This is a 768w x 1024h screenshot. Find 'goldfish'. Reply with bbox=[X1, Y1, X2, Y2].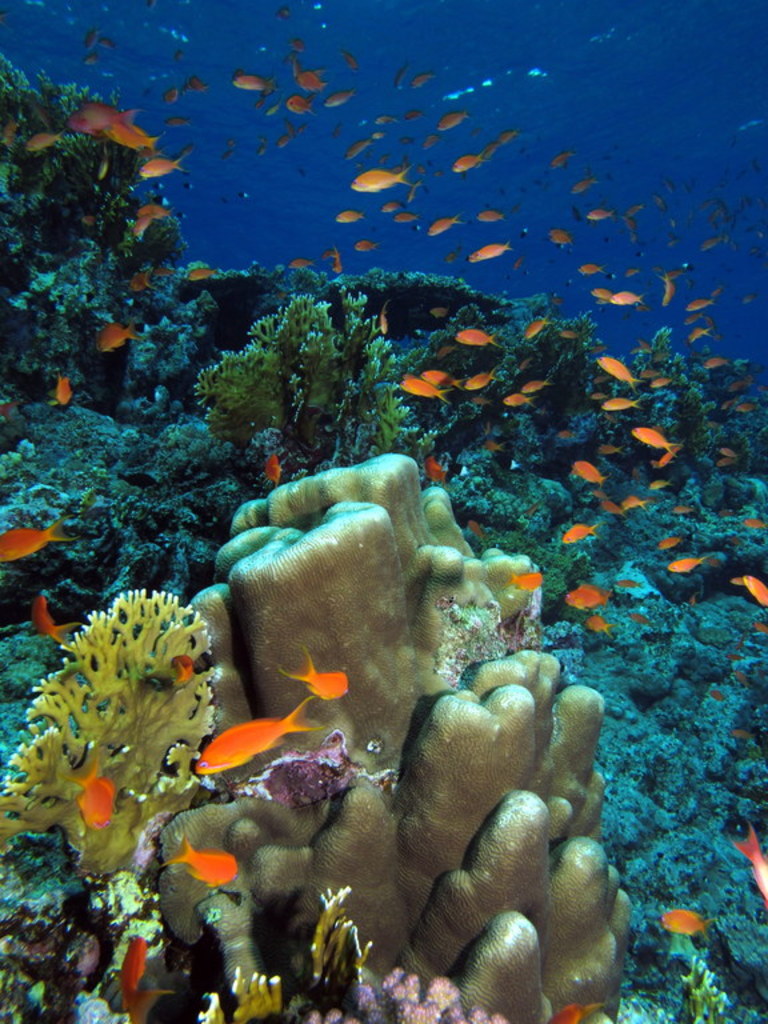
bbox=[551, 999, 604, 1023].
